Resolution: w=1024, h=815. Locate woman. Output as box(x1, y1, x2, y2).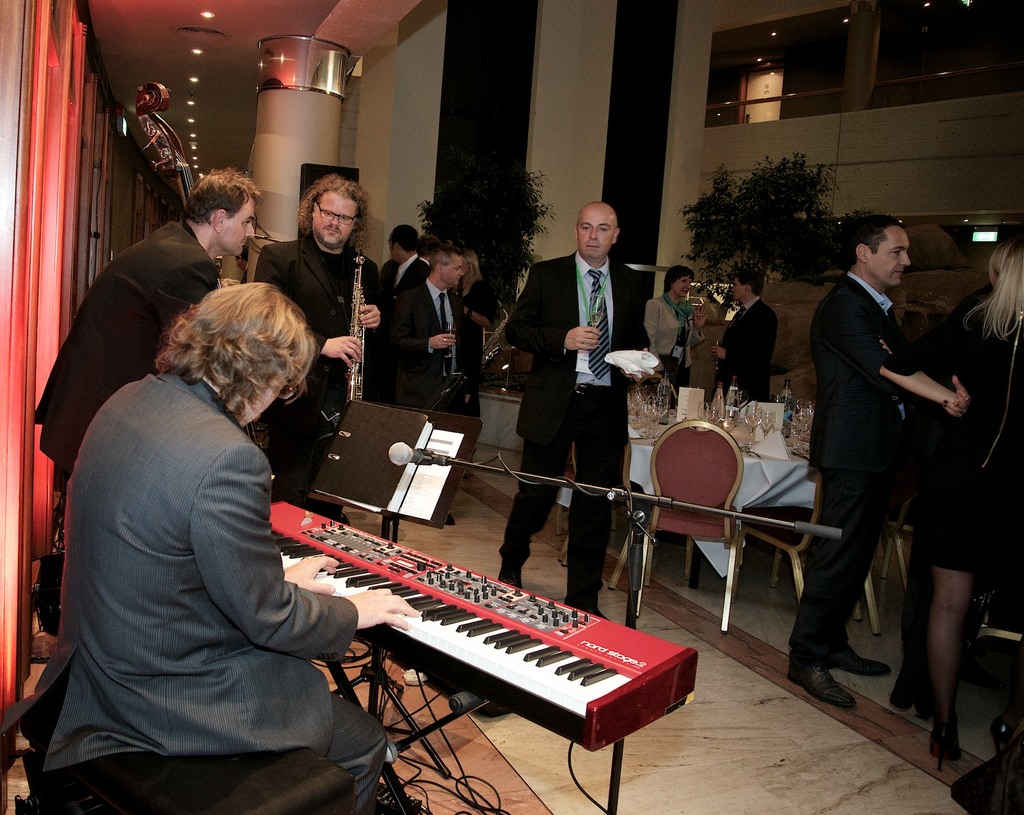
box(922, 239, 1023, 769).
